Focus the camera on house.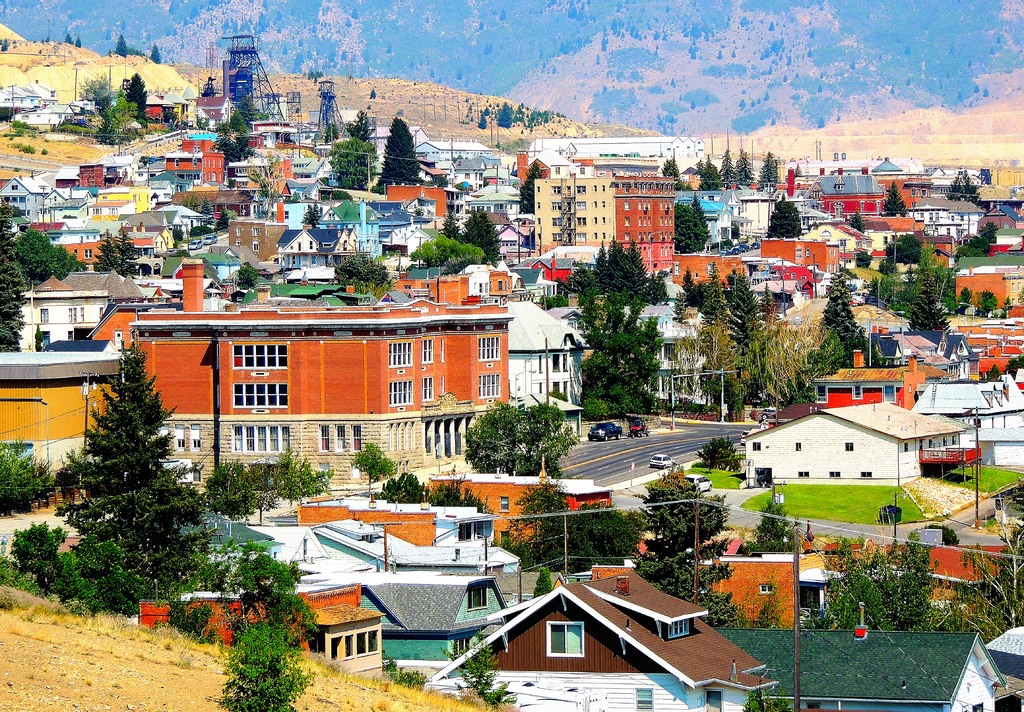
Focus region: 295,265,356,279.
